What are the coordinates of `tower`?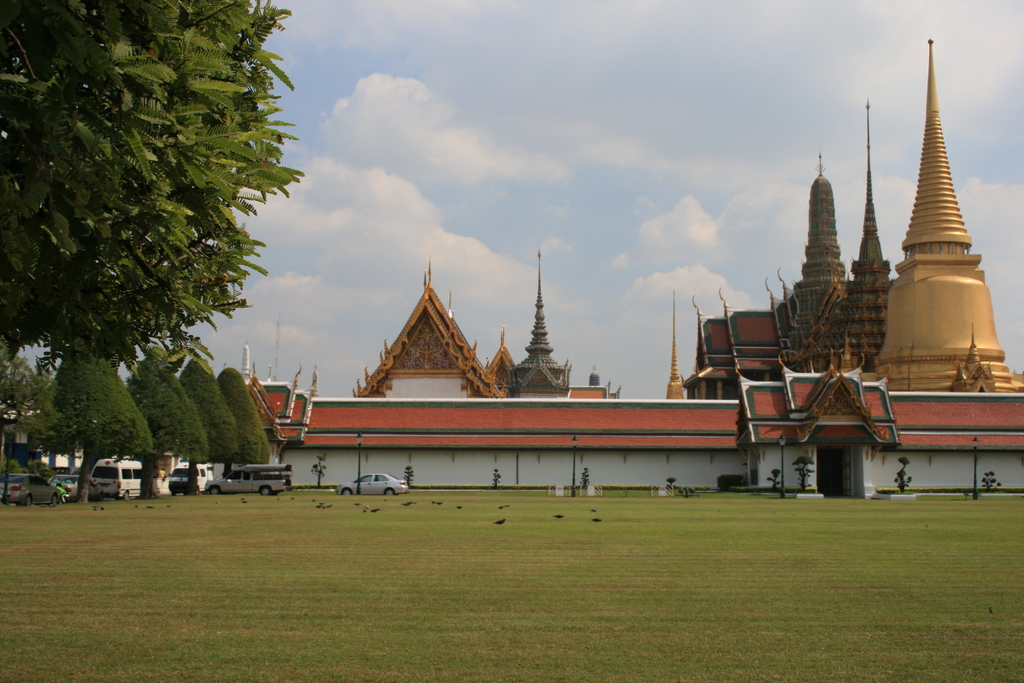
crop(509, 242, 561, 394).
